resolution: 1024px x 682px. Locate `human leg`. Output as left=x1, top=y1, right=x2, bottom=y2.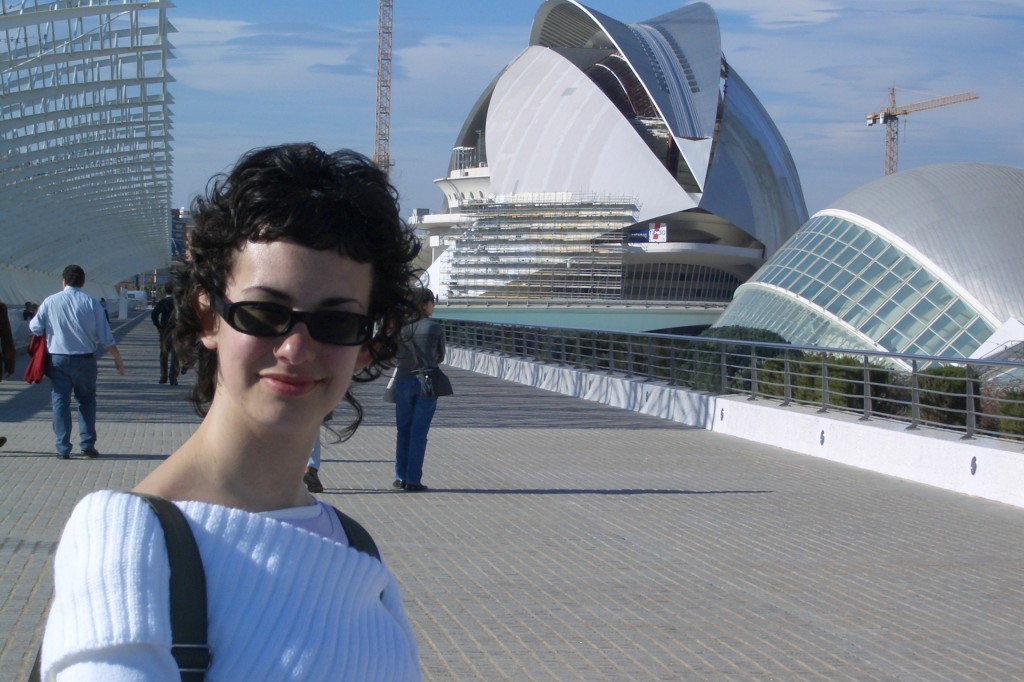
left=308, top=425, right=325, bottom=494.
